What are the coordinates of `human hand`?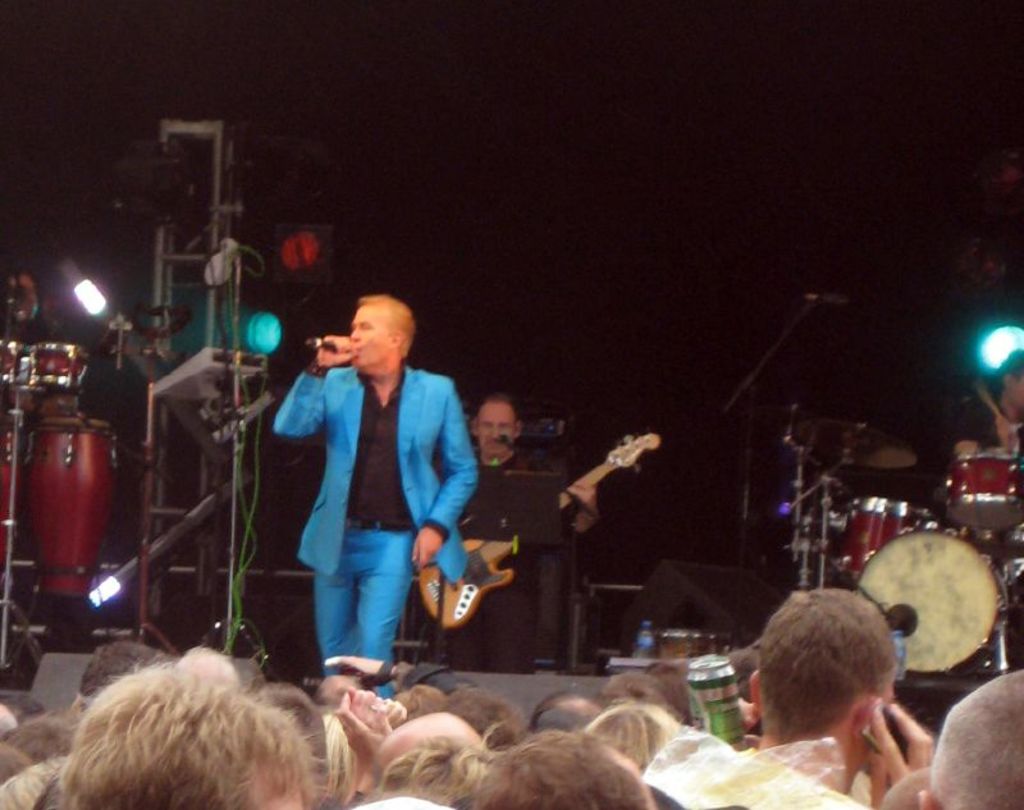
locate(951, 436, 983, 457).
